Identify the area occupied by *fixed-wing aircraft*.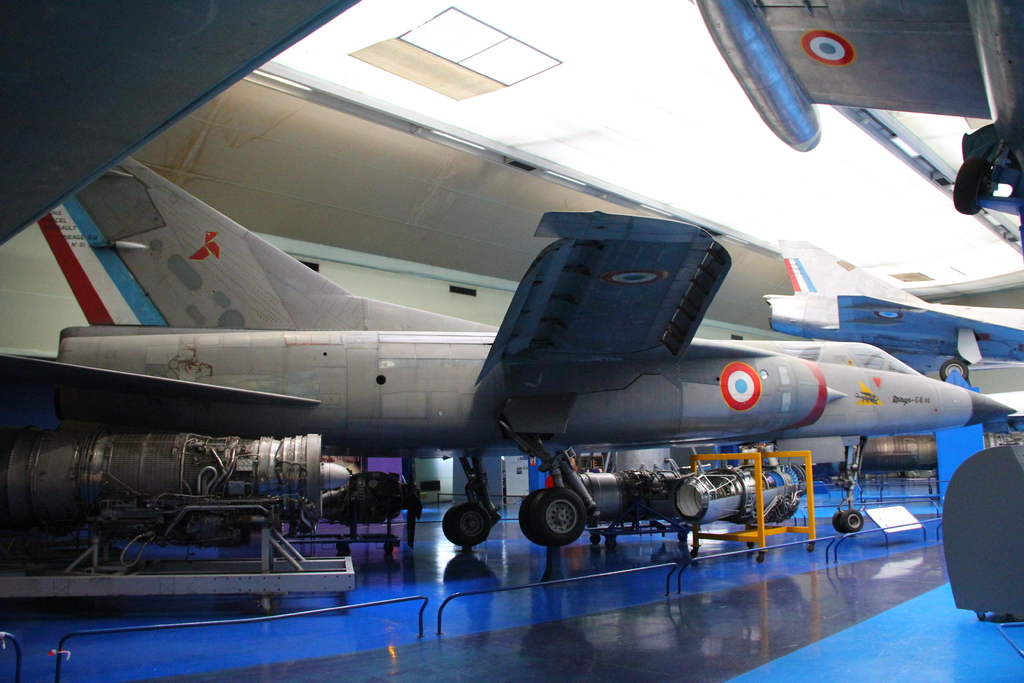
Area: (761,231,1023,384).
